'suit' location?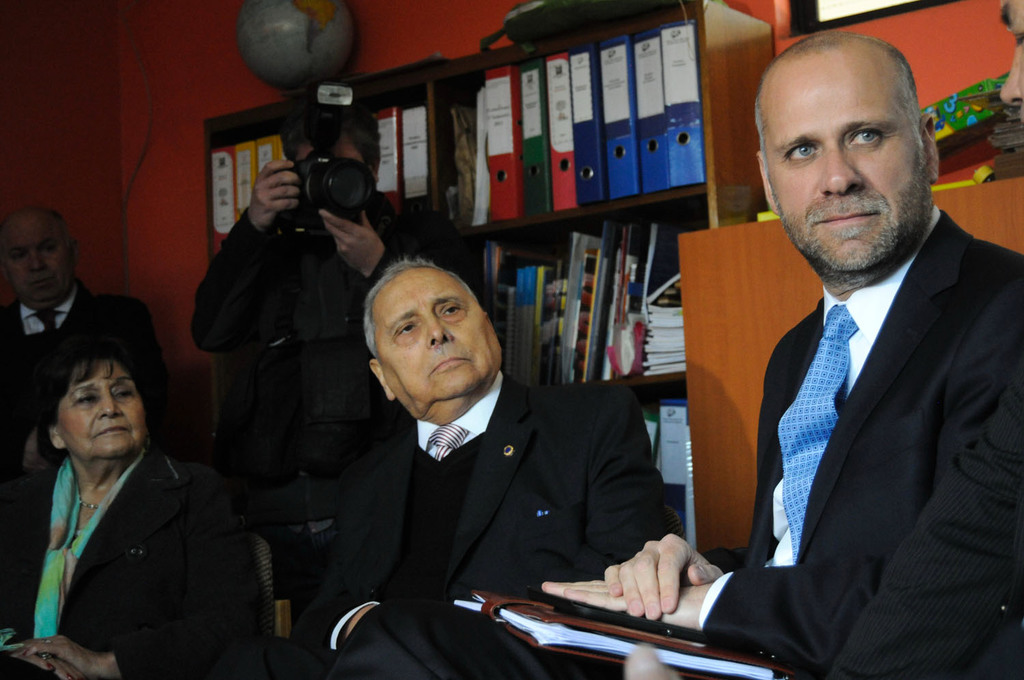
region(0, 440, 246, 679)
